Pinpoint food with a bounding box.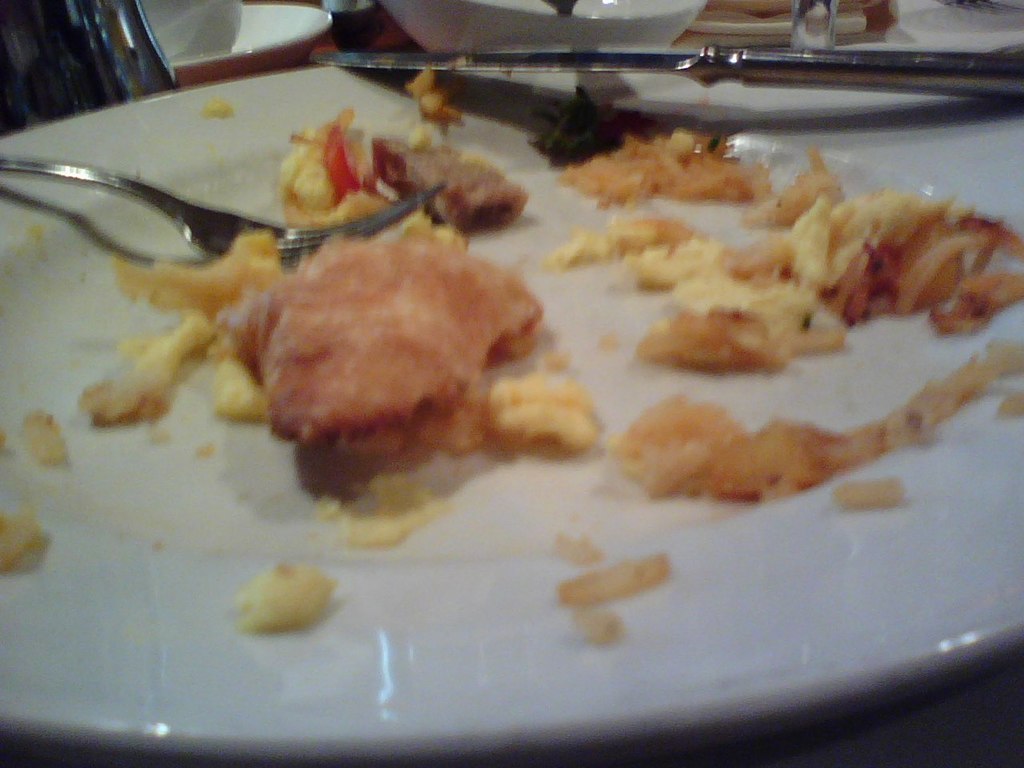
crop(0, 516, 42, 566).
